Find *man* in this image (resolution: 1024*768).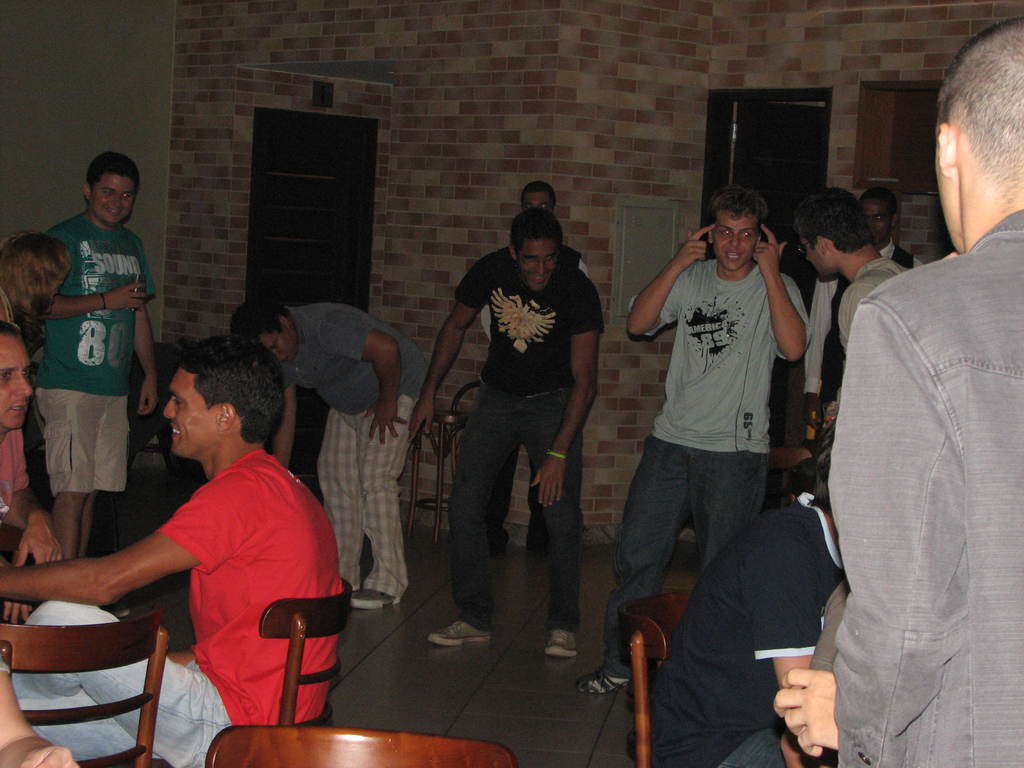
0,323,36,441.
